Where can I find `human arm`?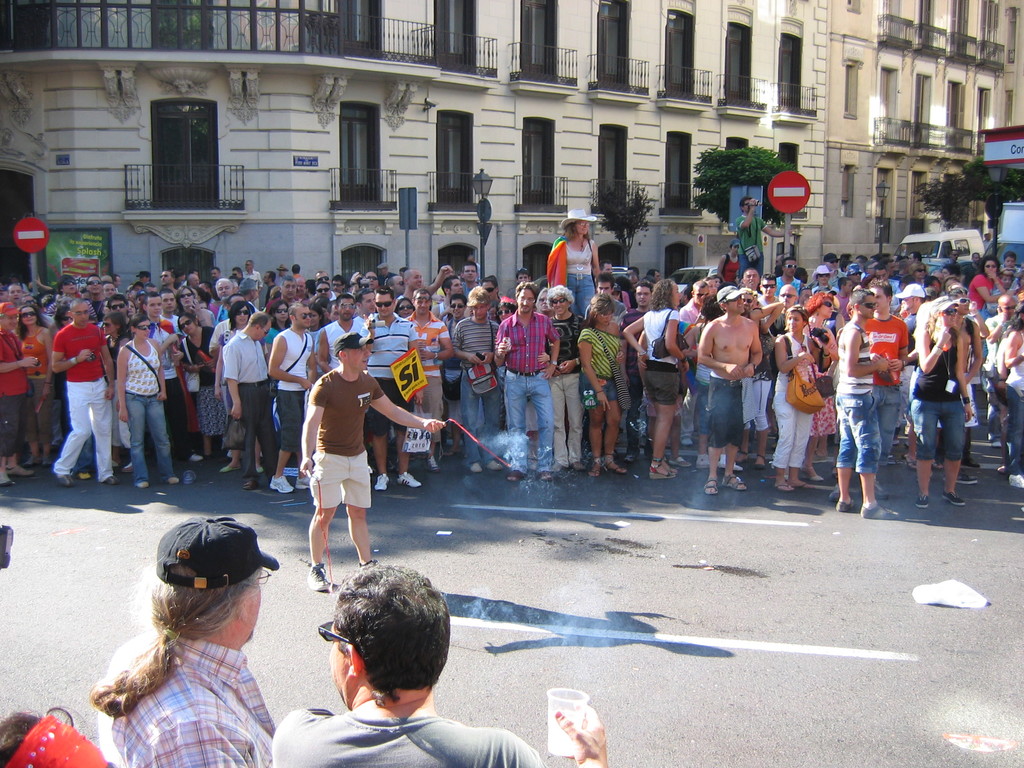
You can find it at box=[774, 330, 819, 376].
